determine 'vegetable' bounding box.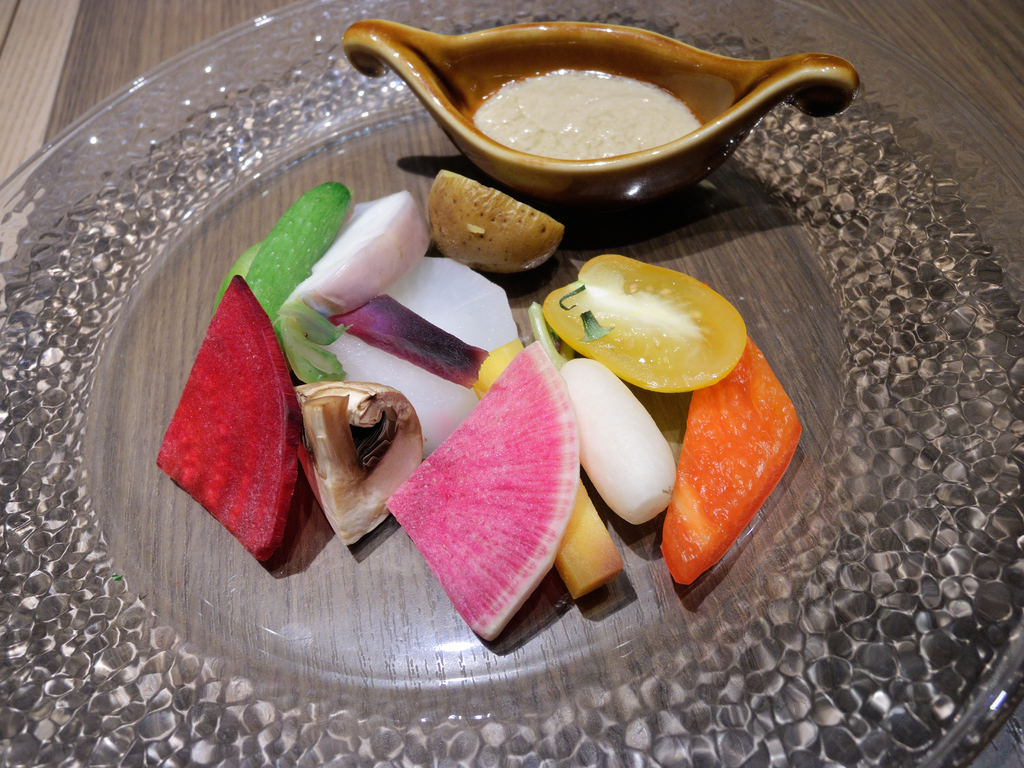
Determined: <region>380, 339, 582, 643</region>.
